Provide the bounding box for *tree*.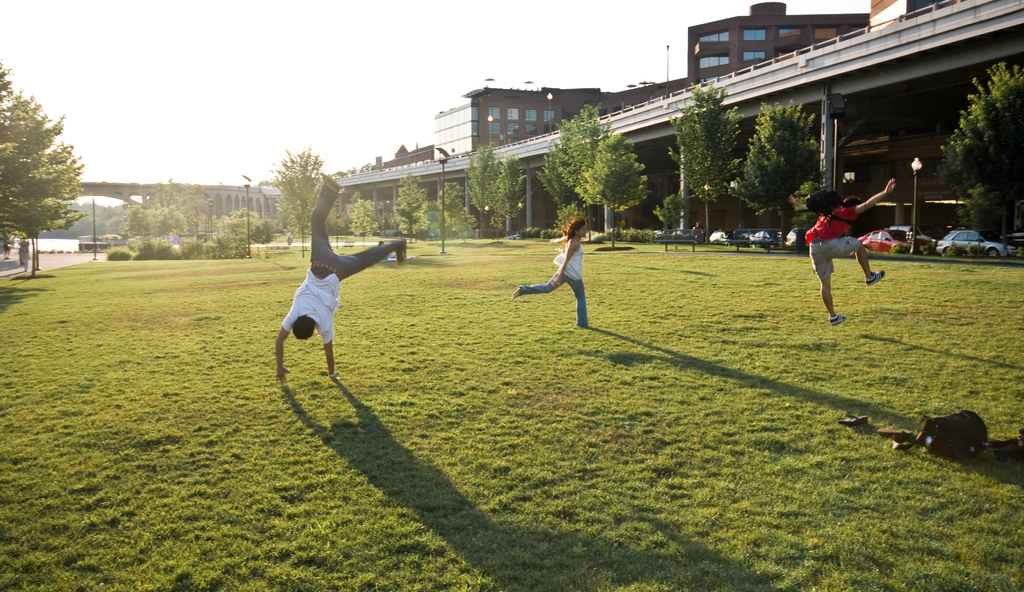
(141, 179, 216, 224).
